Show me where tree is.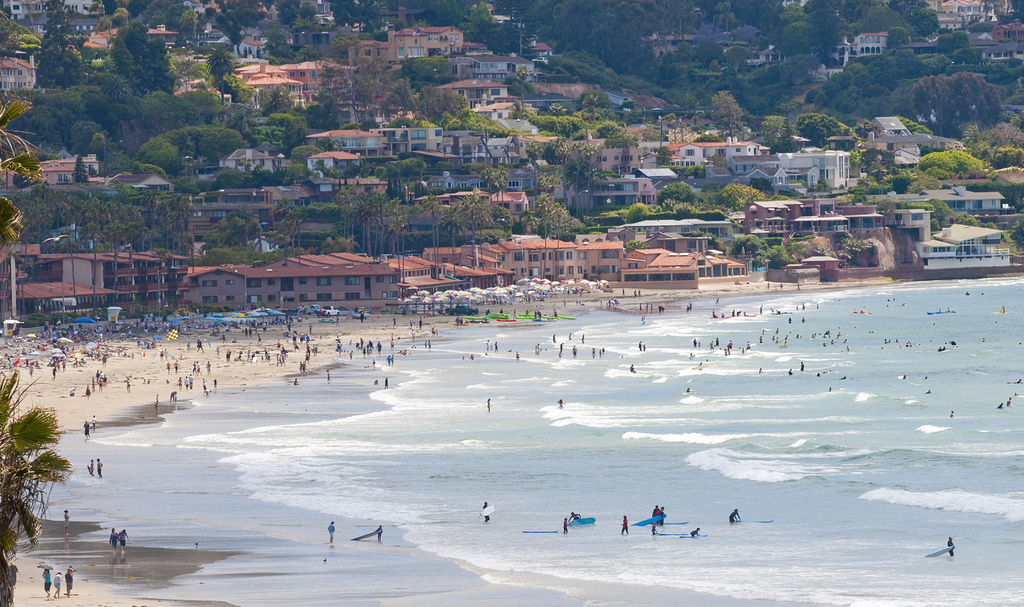
tree is at detection(480, 166, 496, 200).
